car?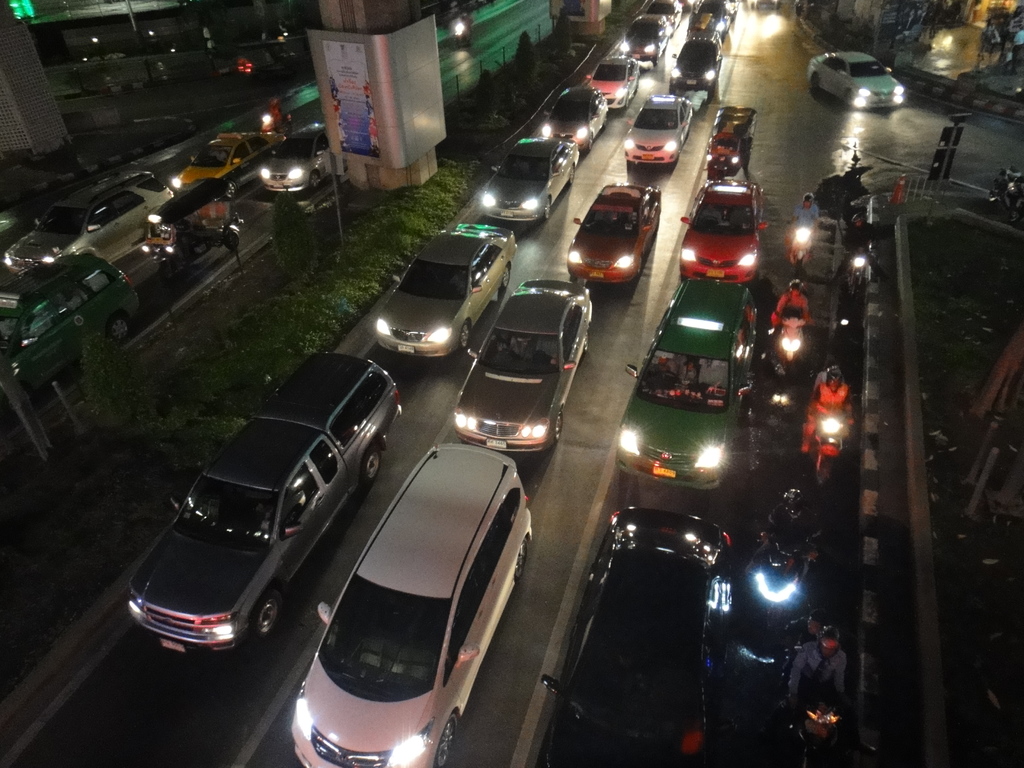
[623, 96, 691, 164]
